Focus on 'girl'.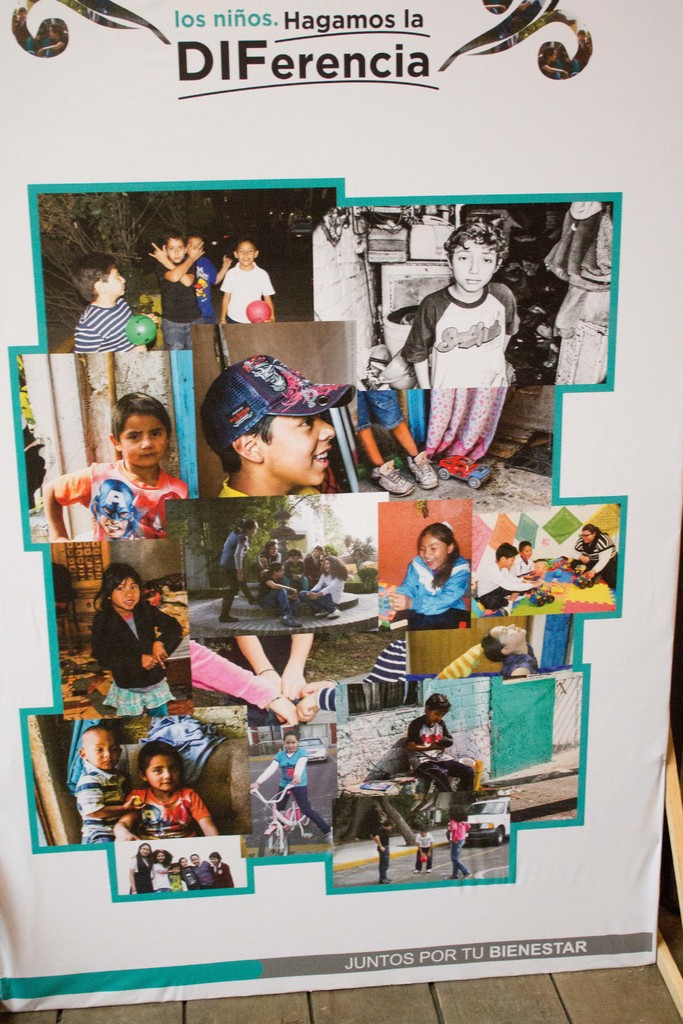
Focused at (x1=244, y1=730, x2=334, y2=844).
